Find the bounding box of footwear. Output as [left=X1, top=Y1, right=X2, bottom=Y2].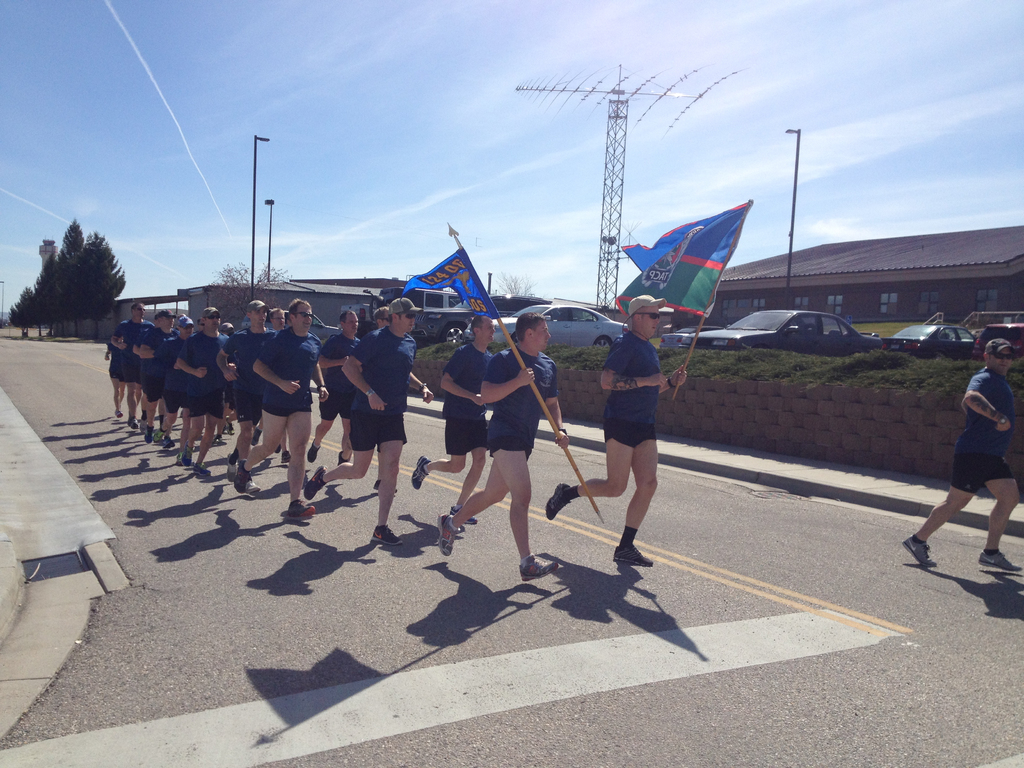
[left=143, top=425, right=150, bottom=442].
